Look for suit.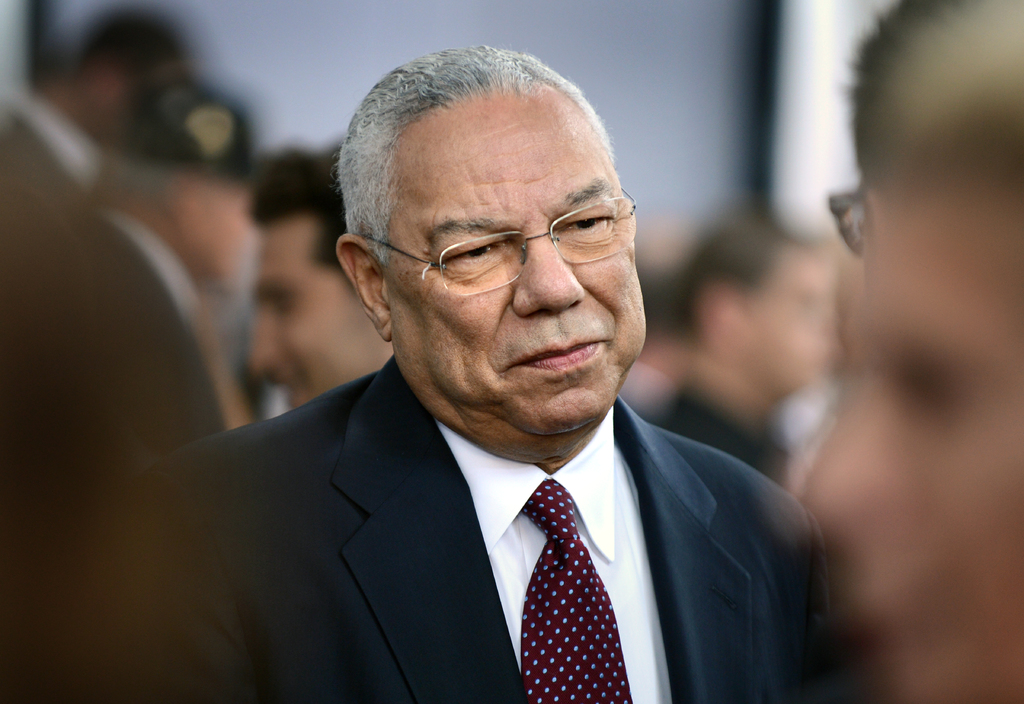
Found: {"x1": 171, "y1": 344, "x2": 856, "y2": 680}.
